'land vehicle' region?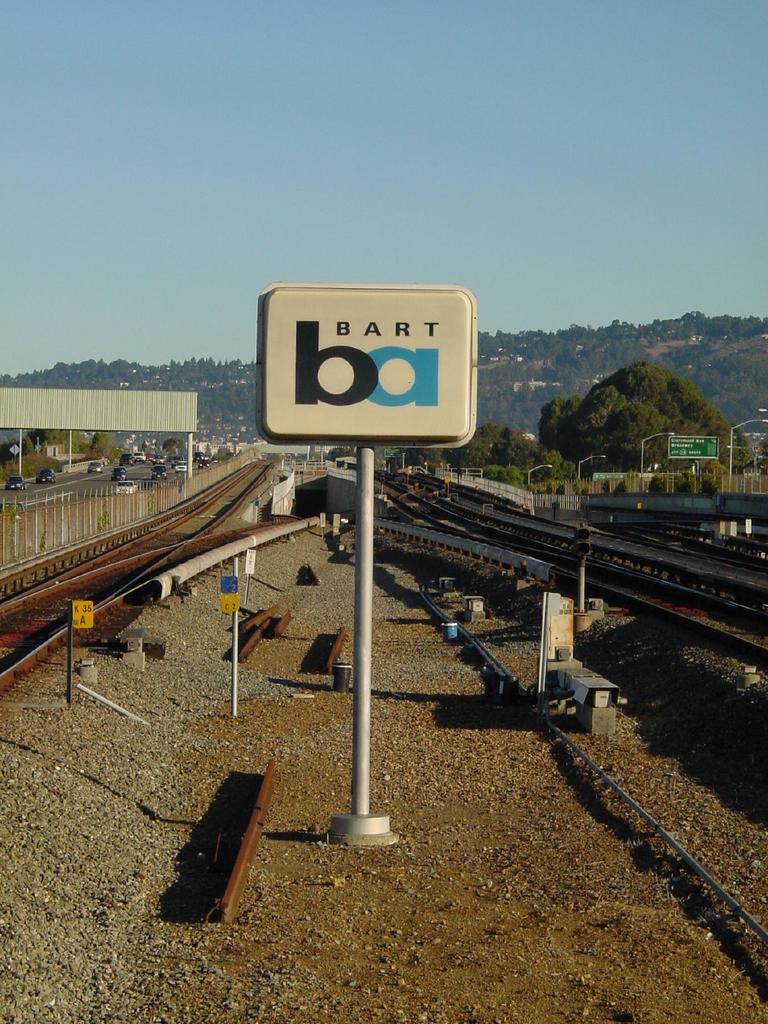
BBox(113, 469, 122, 477)
